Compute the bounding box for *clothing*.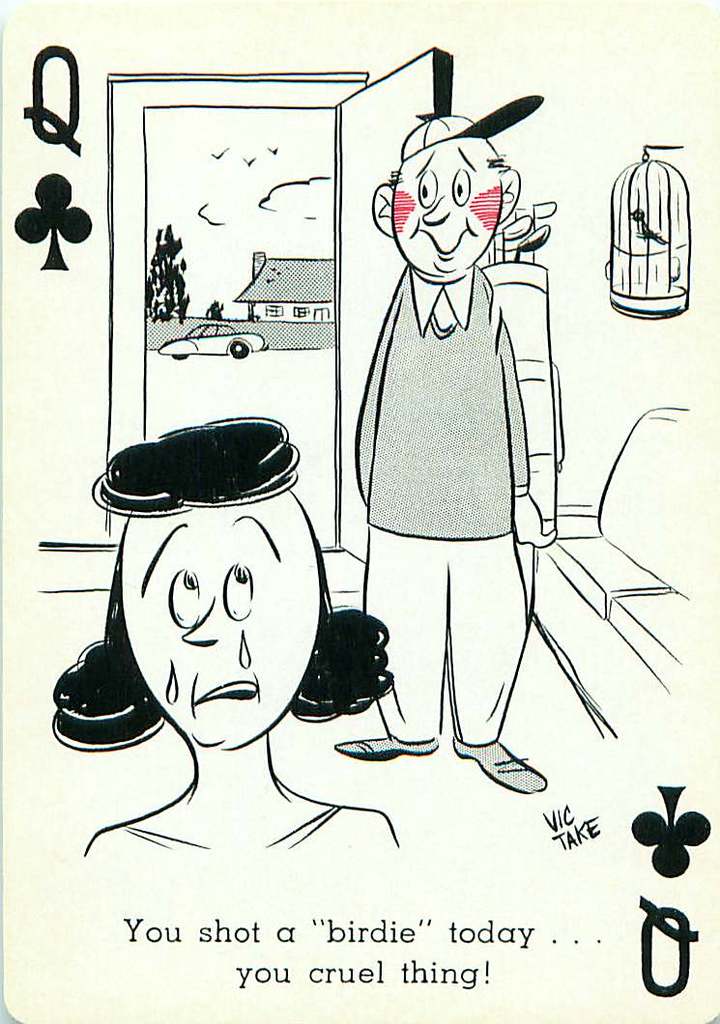
left=355, top=265, right=537, bottom=739.
